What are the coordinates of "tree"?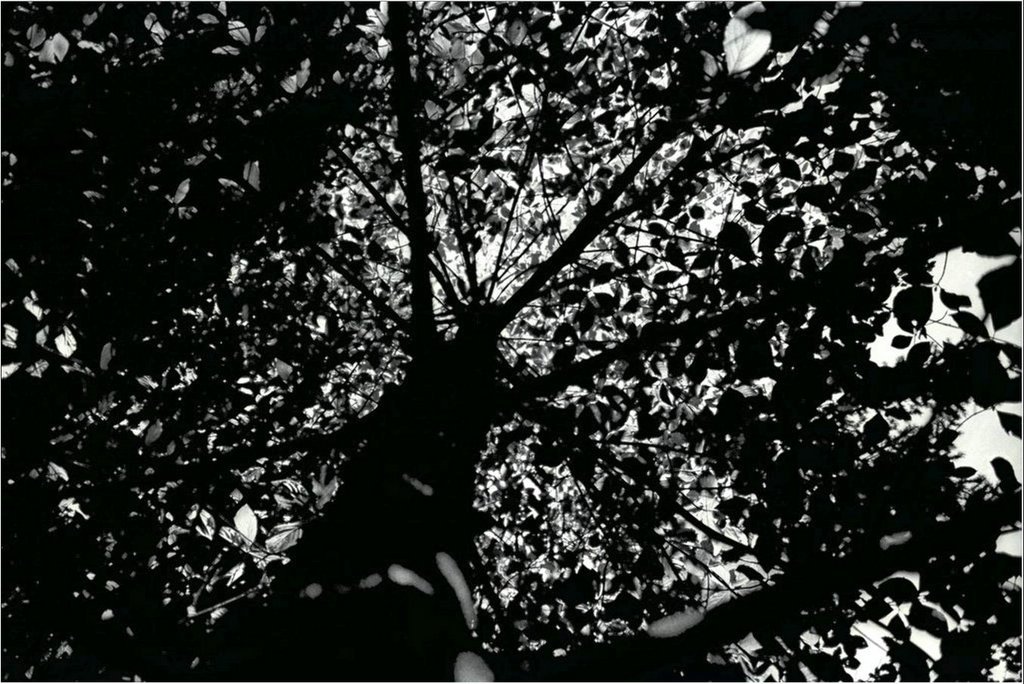
<box>0,0,1023,683</box>.
